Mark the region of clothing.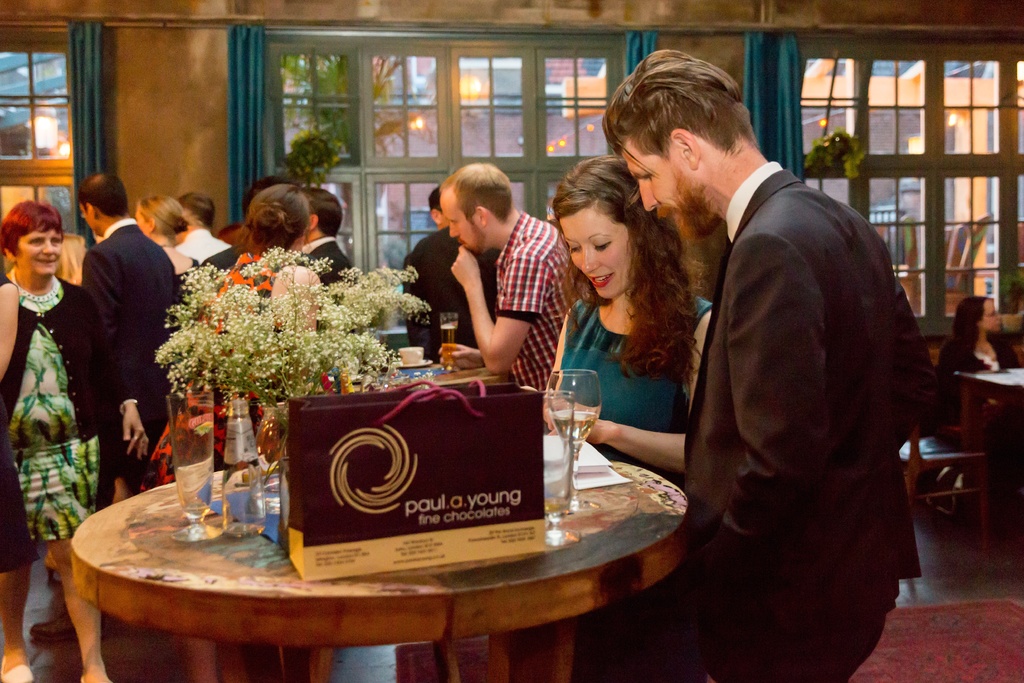
Region: 2:239:102:588.
